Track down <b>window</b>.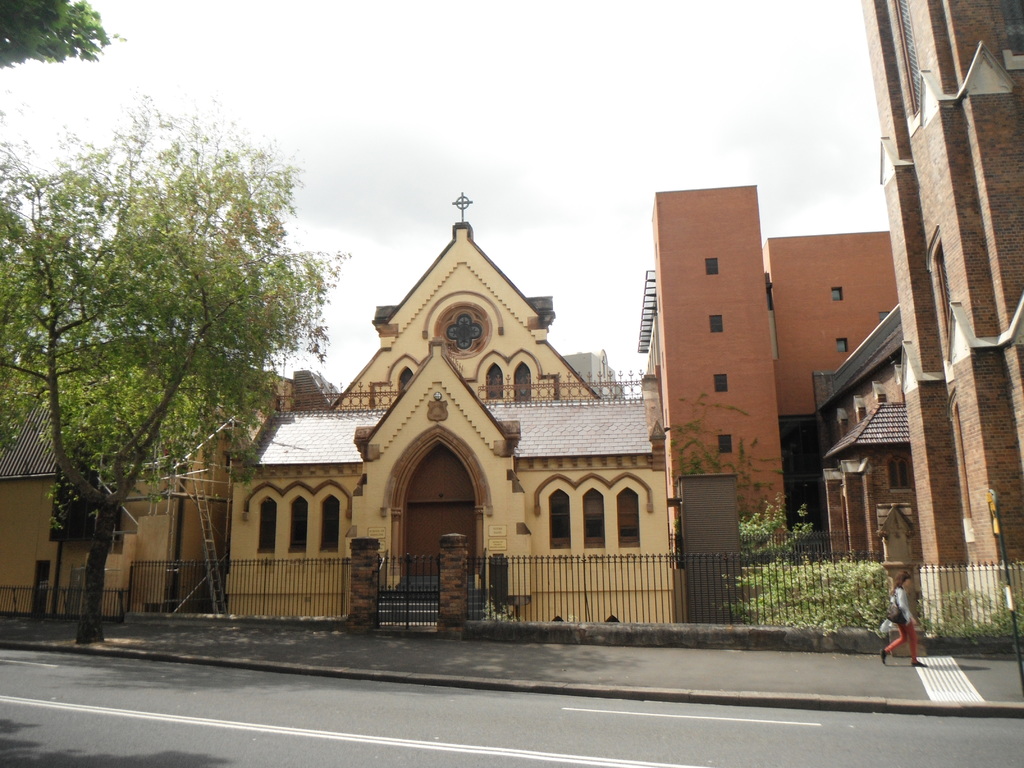
Tracked to (259, 496, 276, 550).
